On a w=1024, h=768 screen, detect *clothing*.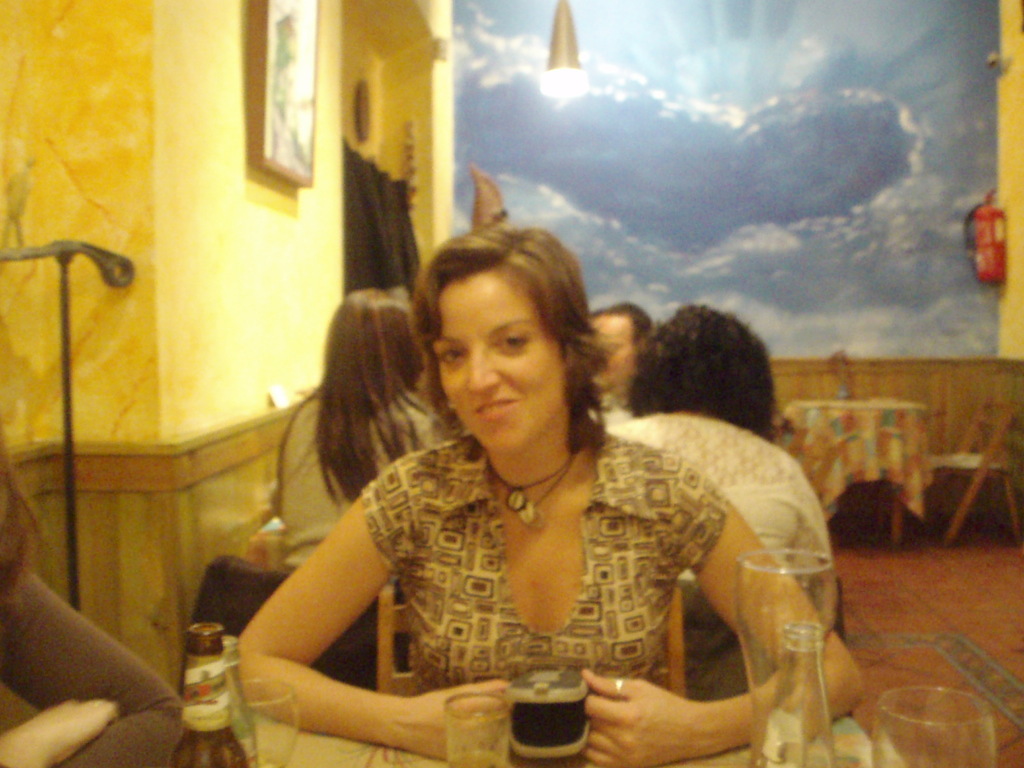
{"x1": 612, "y1": 406, "x2": 842, "y2": 614}.
